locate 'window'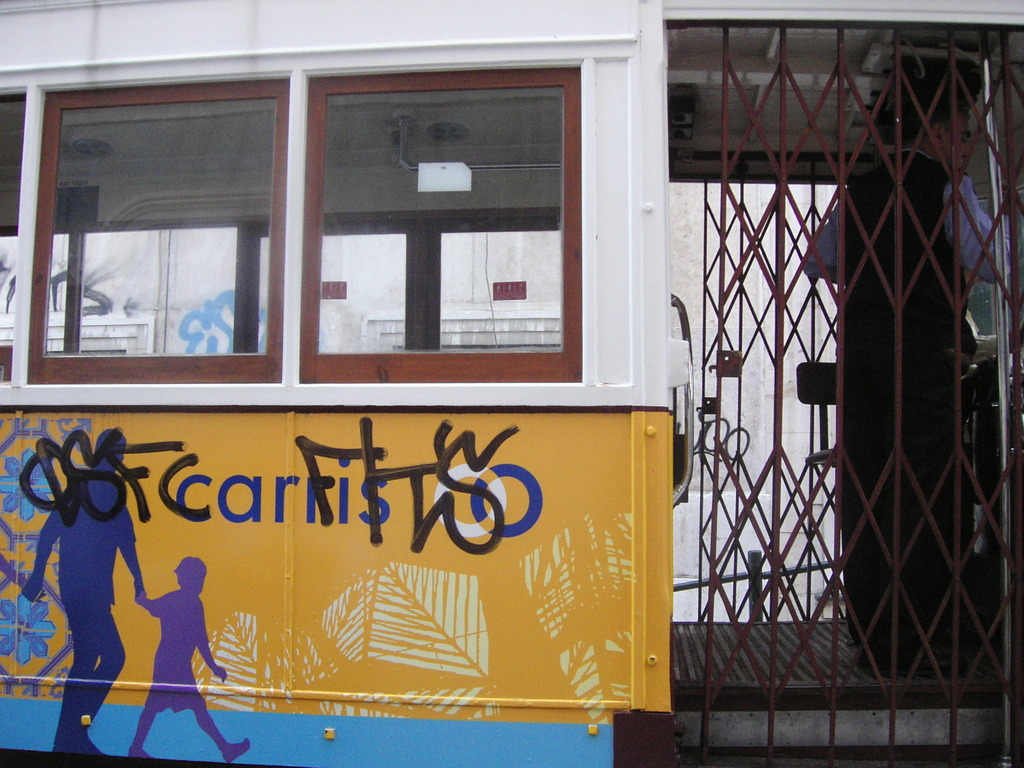
box(0, 77, 31, 383)
